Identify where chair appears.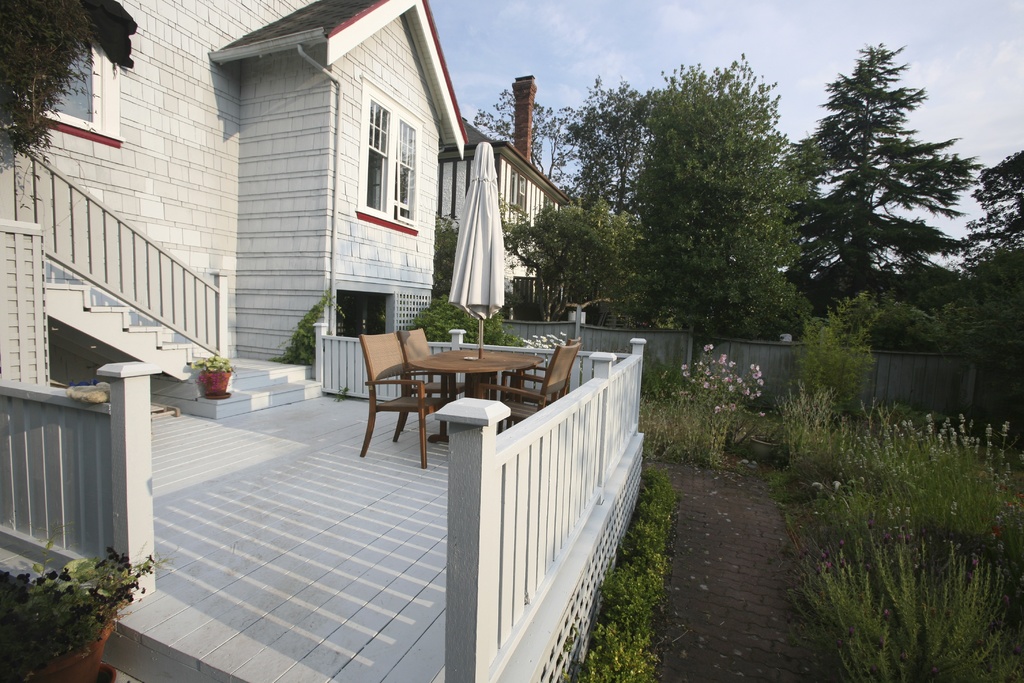
Appears at {"x1": 399, "y1": 325, "x2": 471, "y2": 443}.
